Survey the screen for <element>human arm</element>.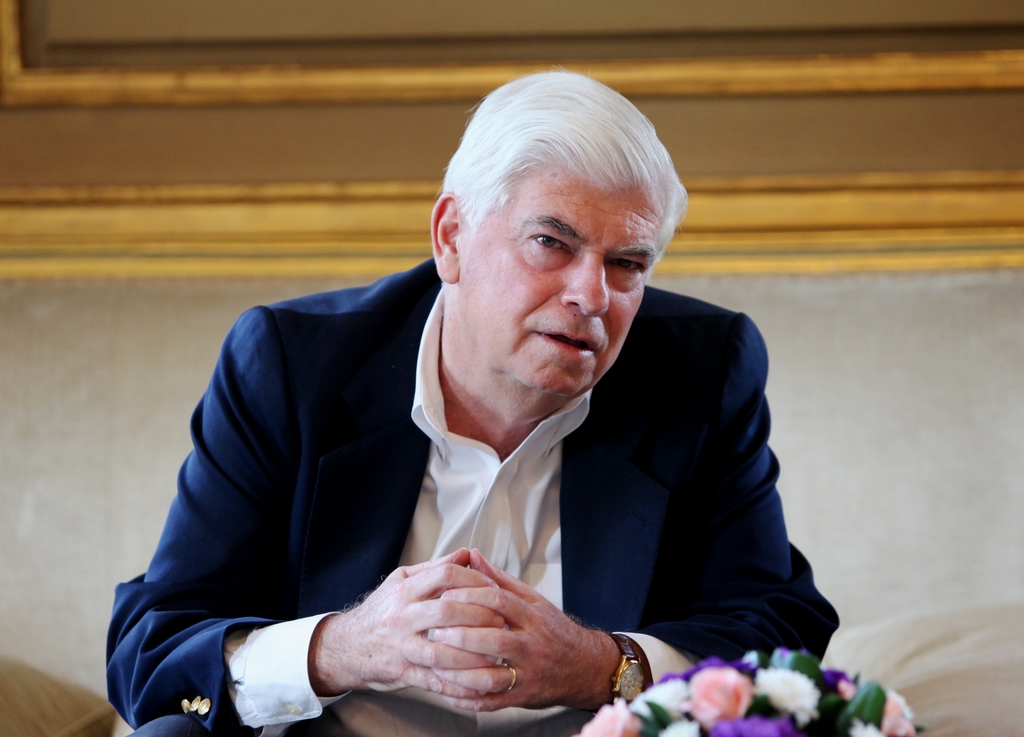
Survey found: (422,304,831,715).
